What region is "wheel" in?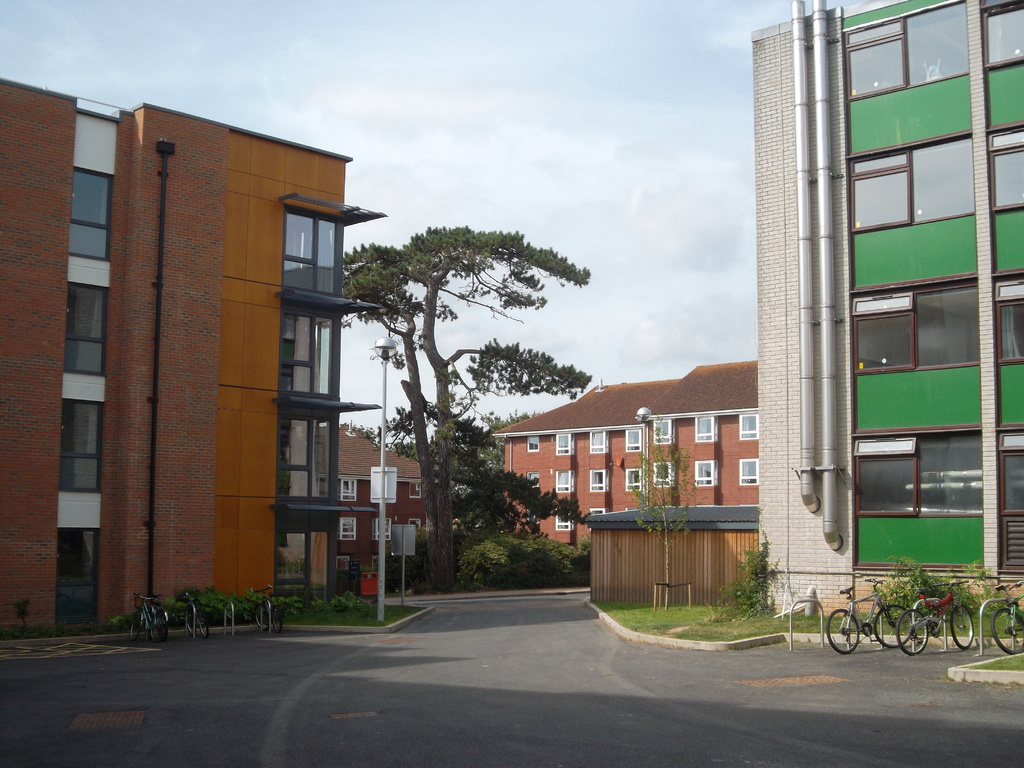
{"x1": 875, "y1": 607, "x2": 913, "y2": 648}.
